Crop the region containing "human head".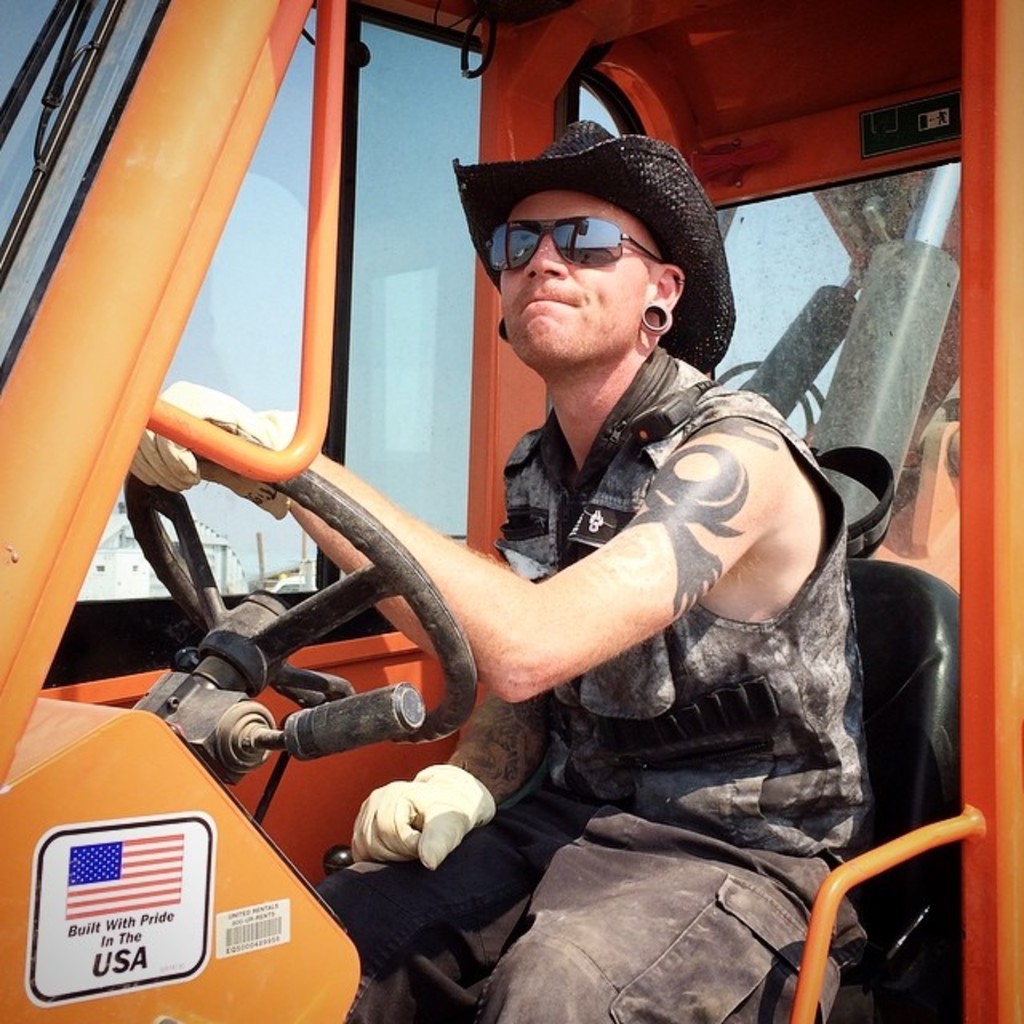
Crop region: {"left": 467, "top": 125, "right": 726, "bottom": 376}.
